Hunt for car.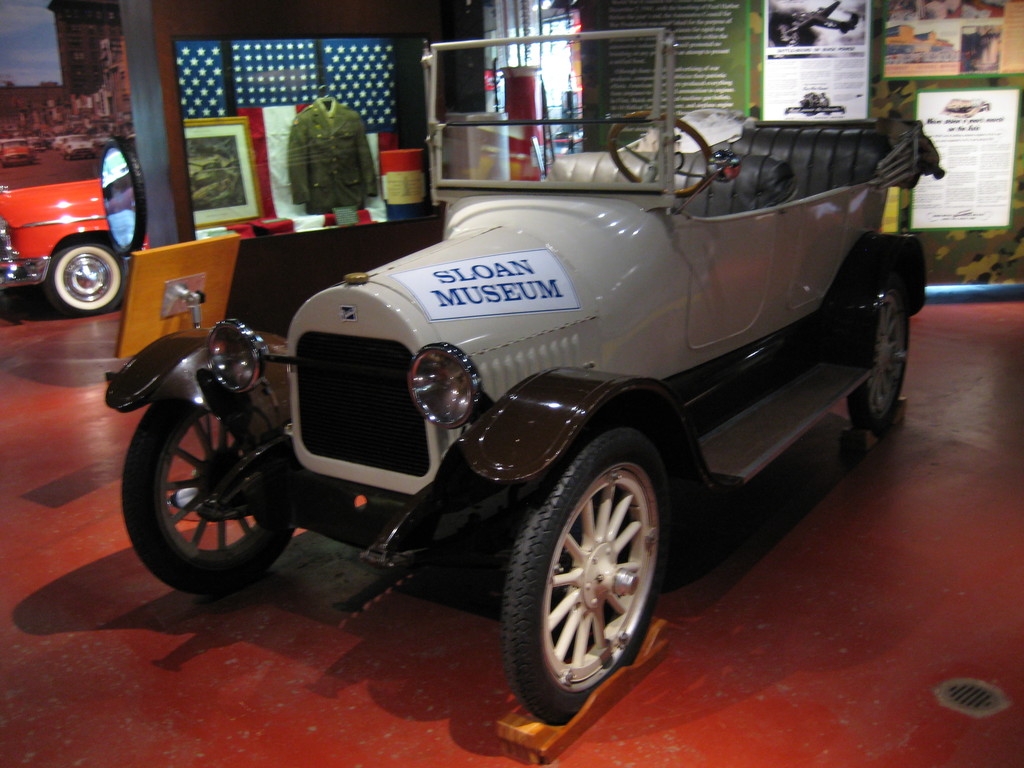
Hunted down at Rect(0, 175, 134, 307).
